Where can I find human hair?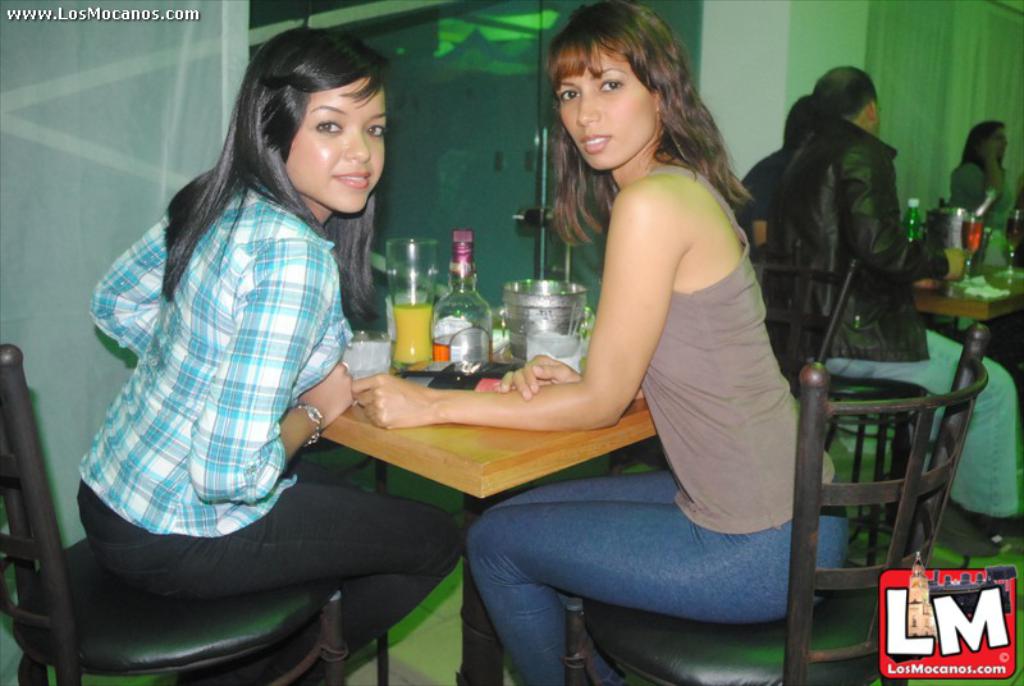
You can find it at box=[959, 120, 1009, 170].
